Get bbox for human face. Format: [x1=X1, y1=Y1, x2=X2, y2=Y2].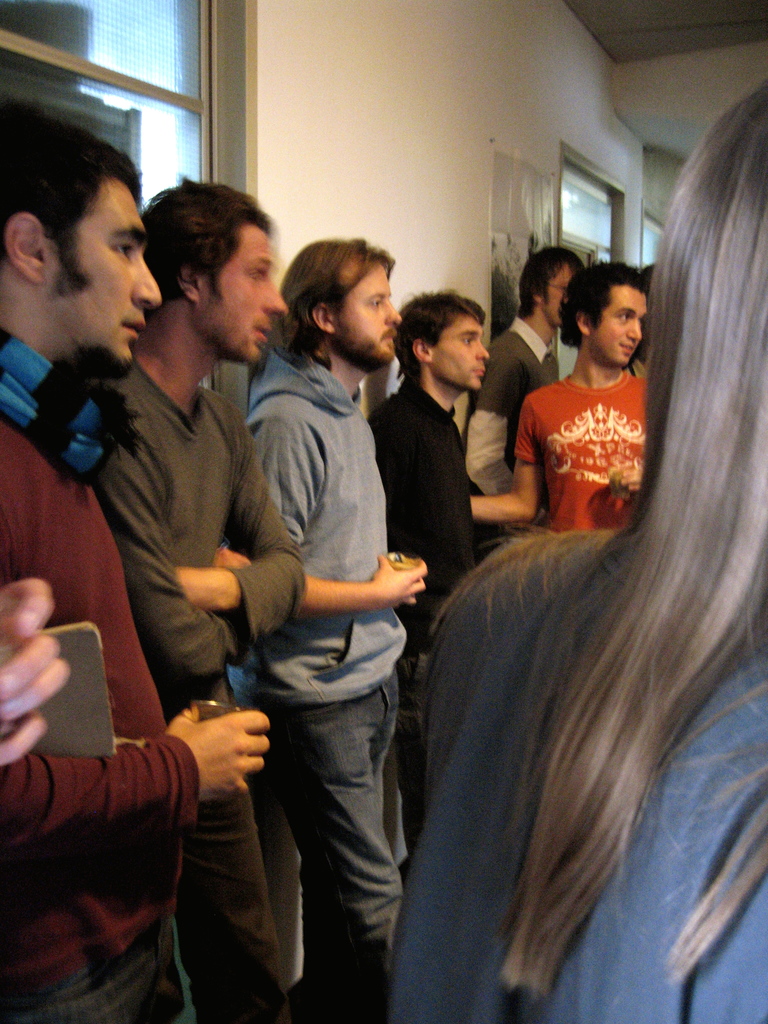
[x1=427, y1=314, x2=493, y2=393].
